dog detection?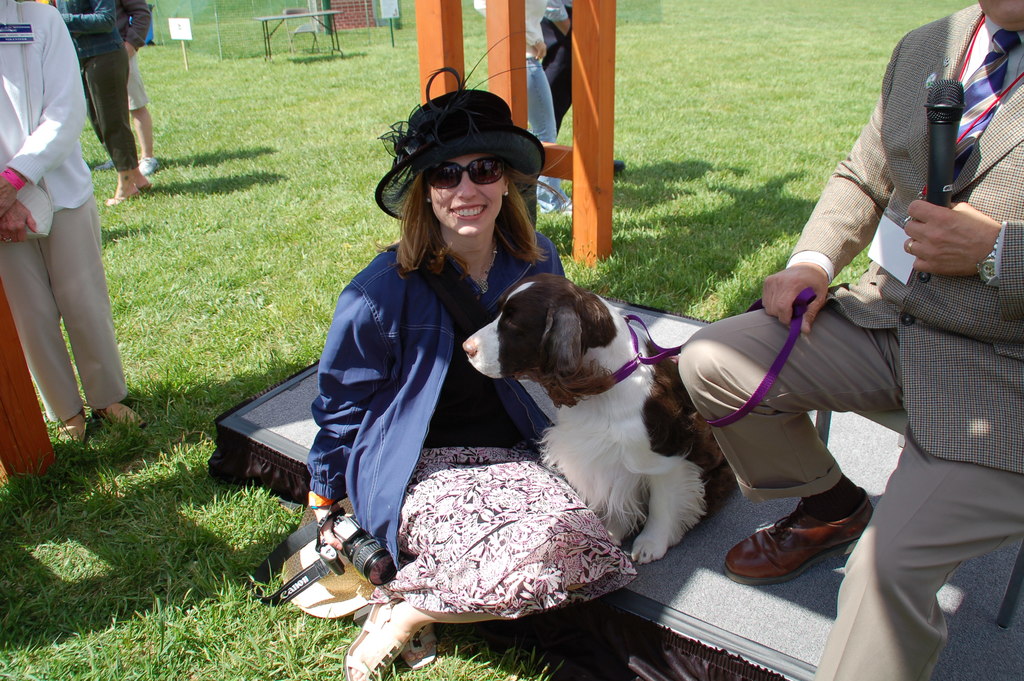
(460, 273, 740, 567)
